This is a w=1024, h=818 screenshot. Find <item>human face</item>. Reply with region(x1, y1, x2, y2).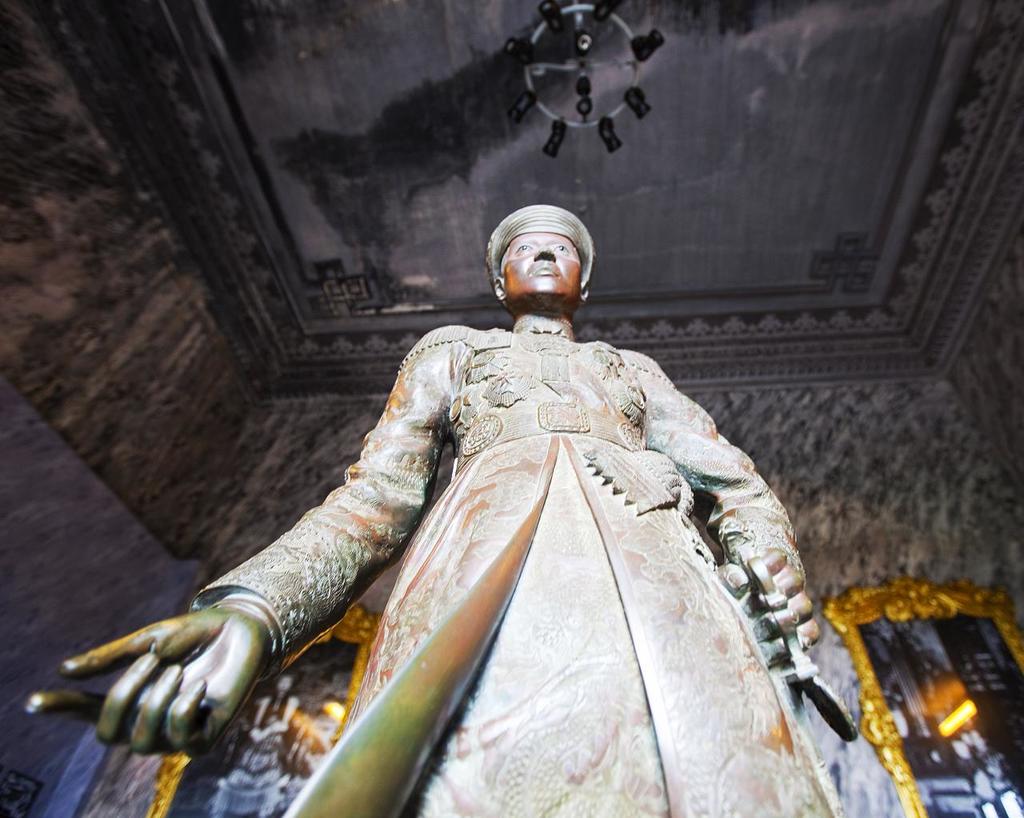
region(504, 234, 580, 289).
